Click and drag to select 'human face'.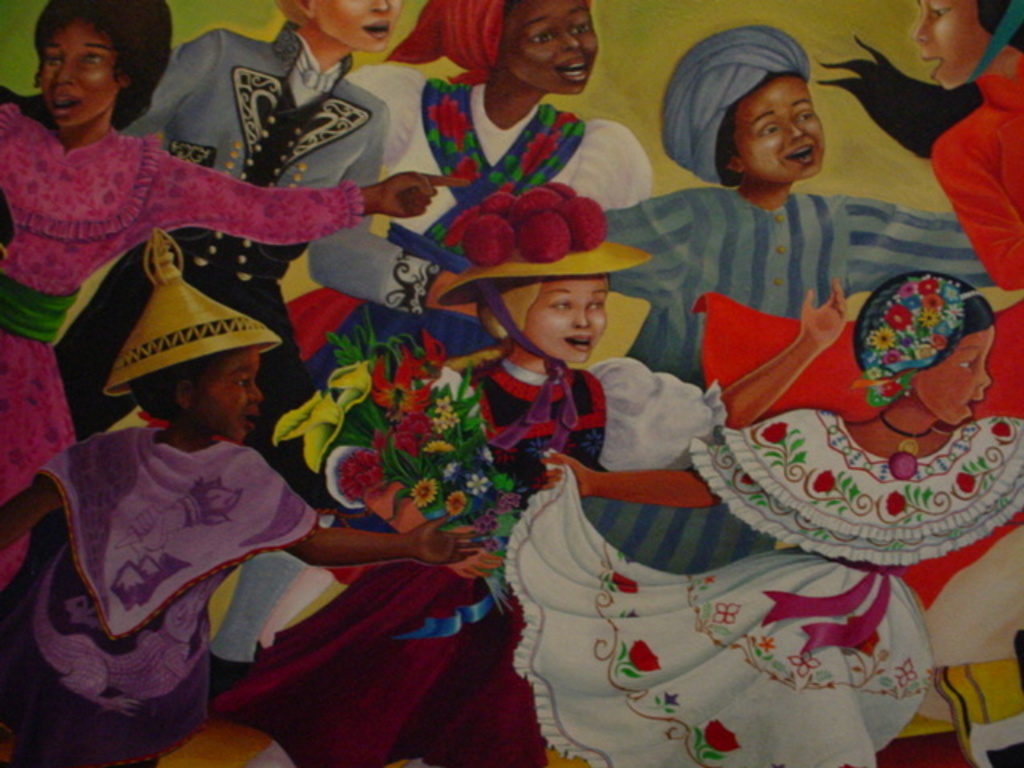
Selection: [left=717, top=75, right=829, bottom=174].
